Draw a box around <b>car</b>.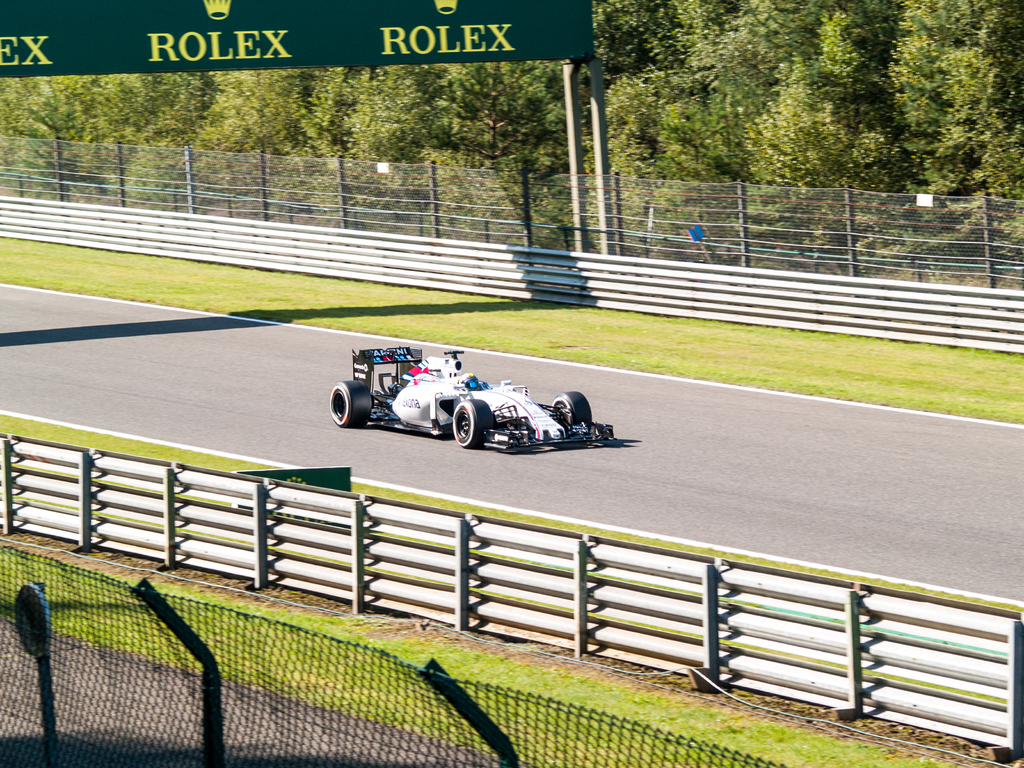
region(320, 346, 634, 453).
